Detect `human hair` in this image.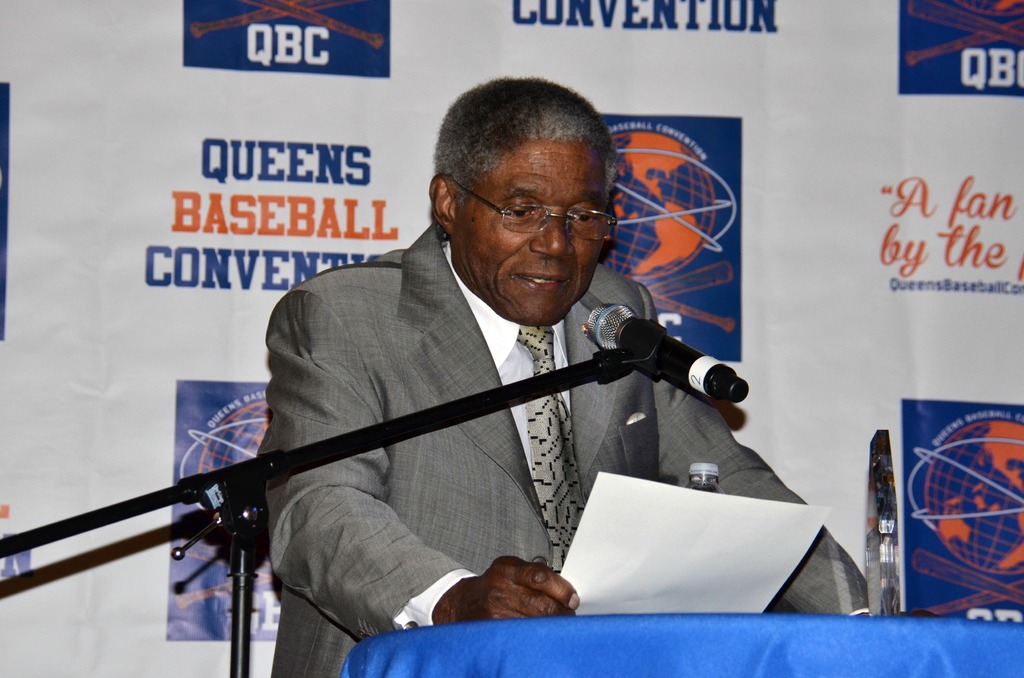
Detection: 436, 76, 618, 225.
